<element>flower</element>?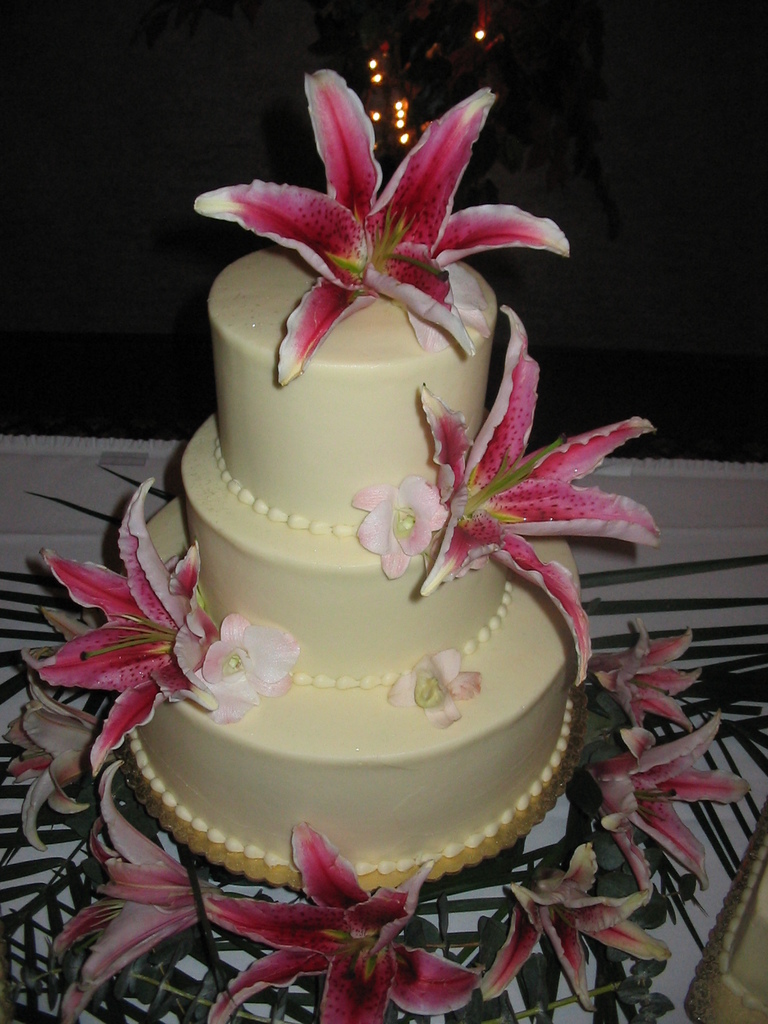
{"left": 601, "top": 607, "right": 701, "bottom": 719}
